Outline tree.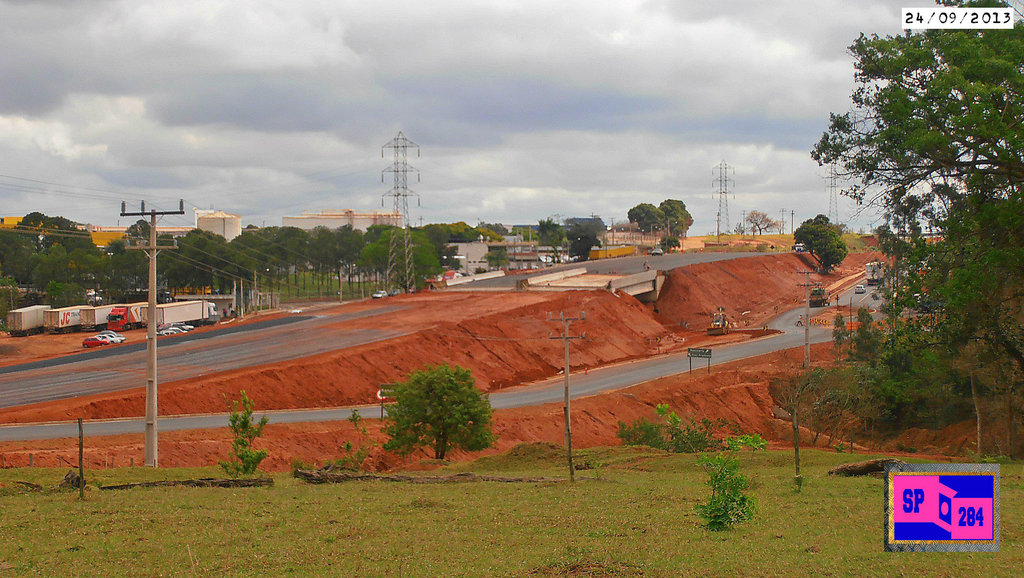
Outline: crop(654, 194, 690, 231).
